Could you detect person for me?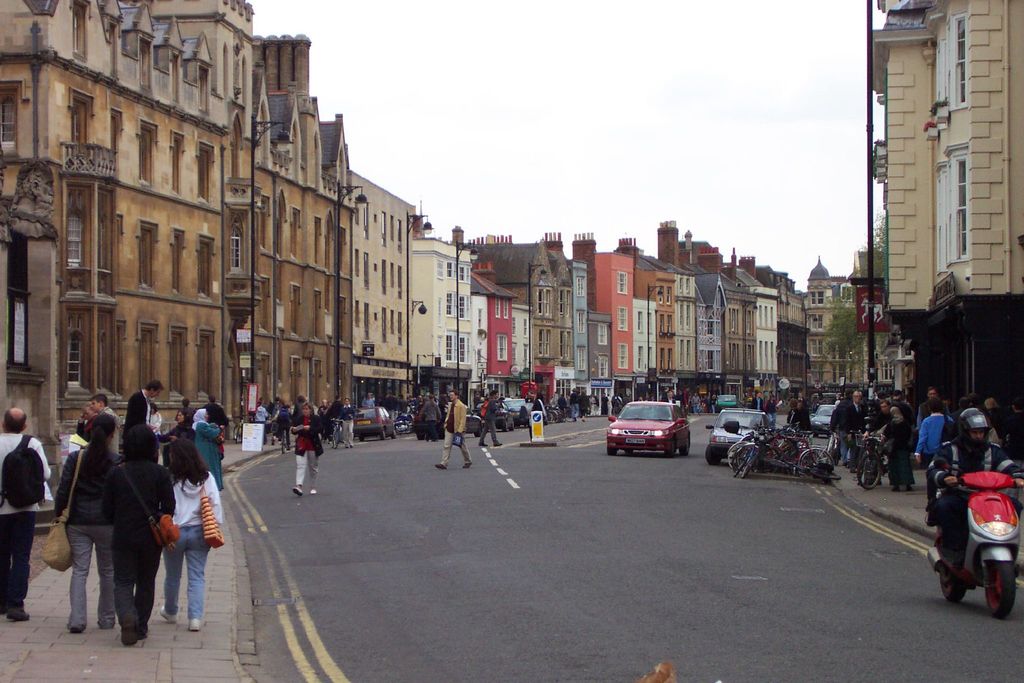
Detection result: bbox(918, 401, 954, 507).
